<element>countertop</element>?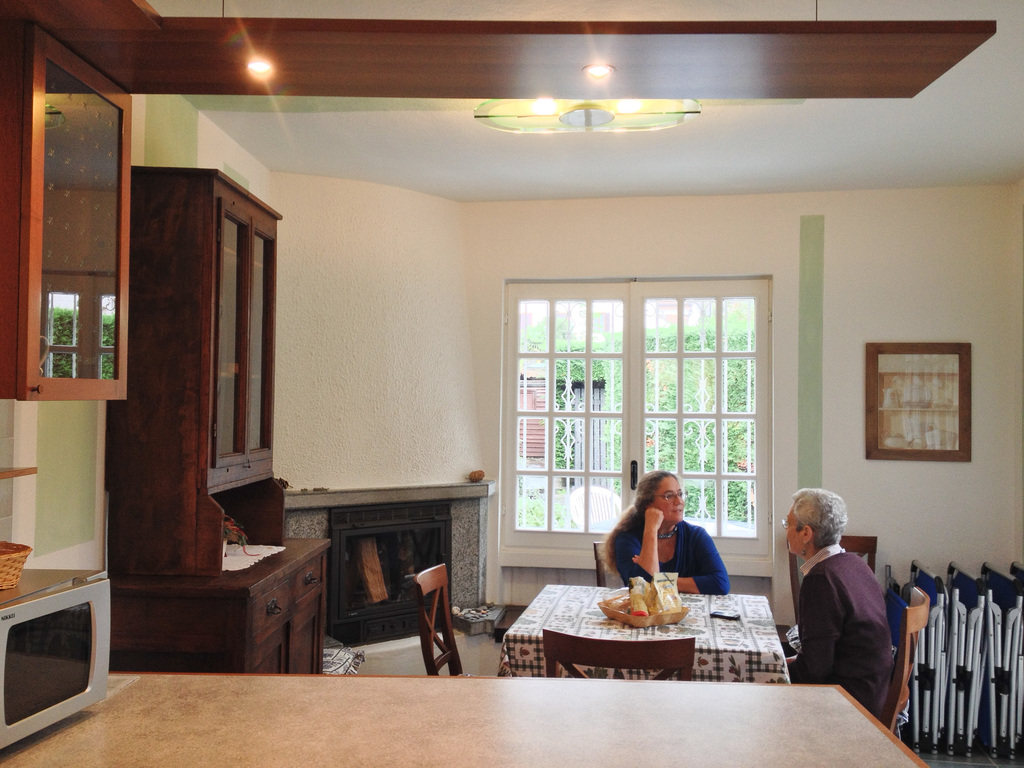
crop(0, 669, 929, 767)
